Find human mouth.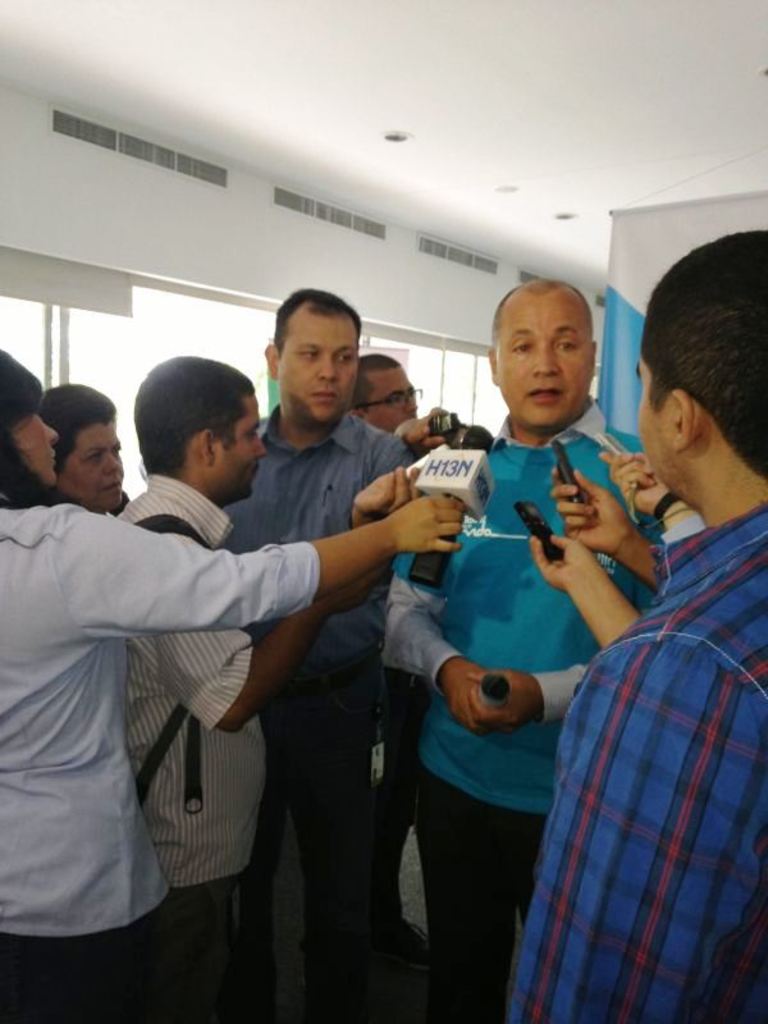
(305,389,340,397).
